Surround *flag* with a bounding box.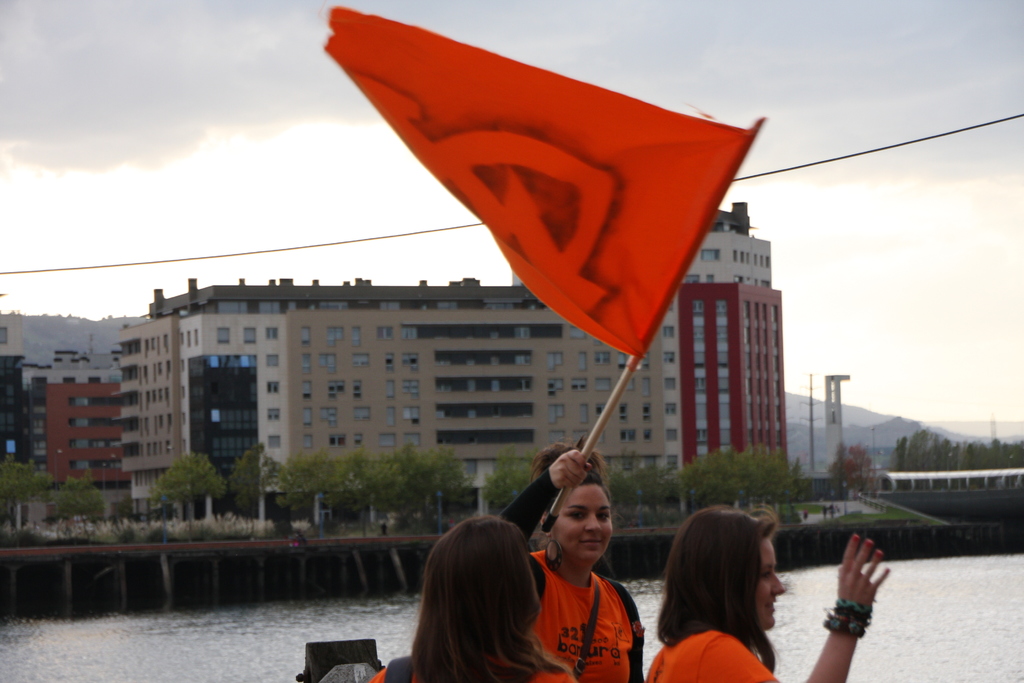
[left=316, top=5, right=762, bottom=363].
